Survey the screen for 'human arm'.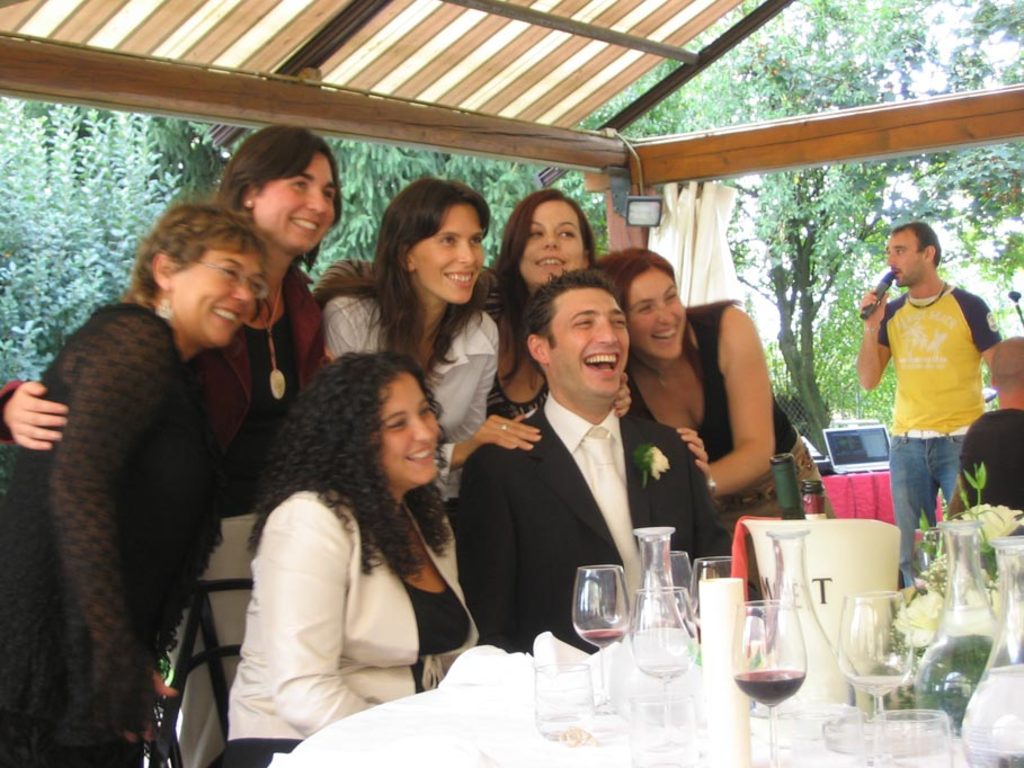
Survey found: BBox(442, 430, 523, 676).
